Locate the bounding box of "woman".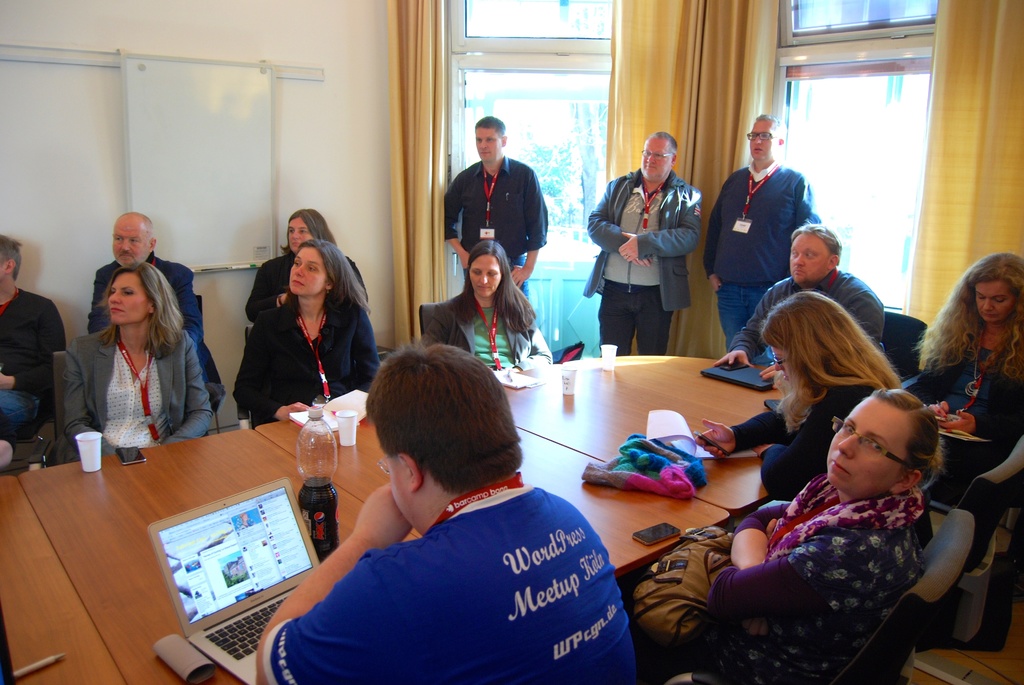
Bounding box: <bbox>241, 207, 372, 324</bbox>.
